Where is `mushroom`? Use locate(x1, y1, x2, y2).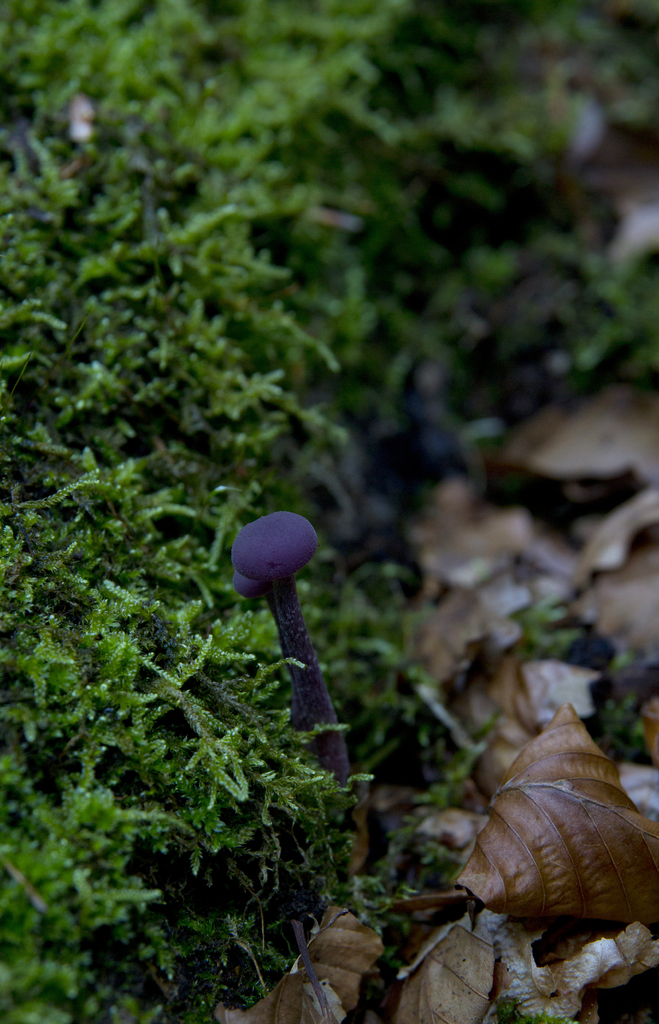
locate(228, 507, 348, 771).
